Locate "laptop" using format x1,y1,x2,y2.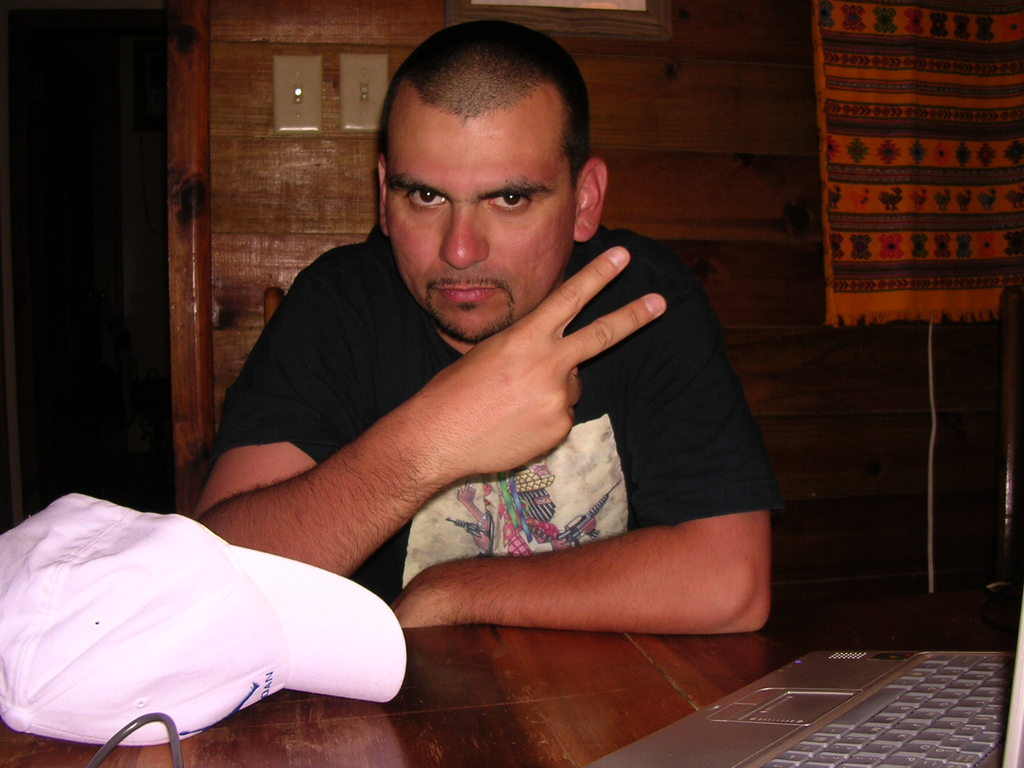
589,580,1023,767.
